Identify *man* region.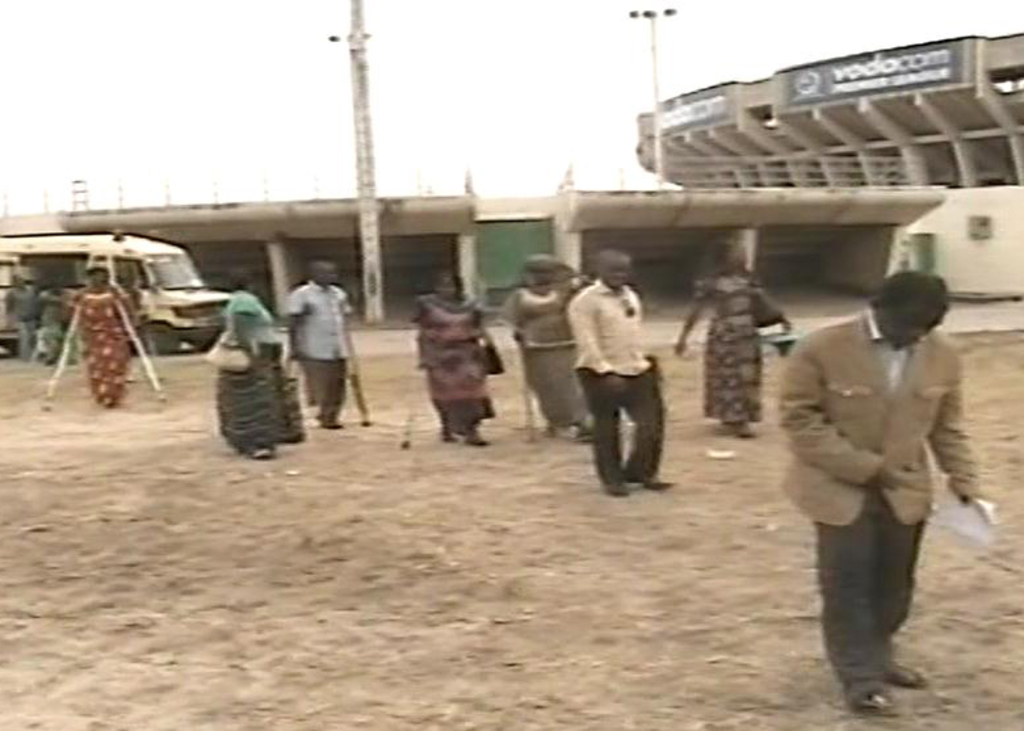
Region: 563/245/676/501.
